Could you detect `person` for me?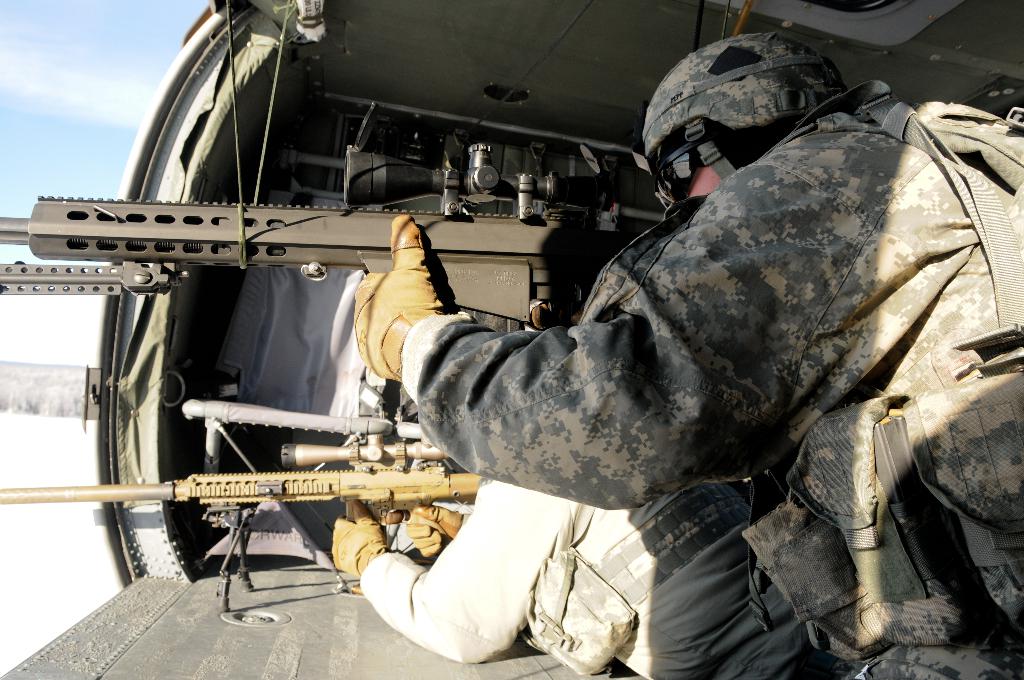
Detection result: BBox(343, 32, 1023, 679).
